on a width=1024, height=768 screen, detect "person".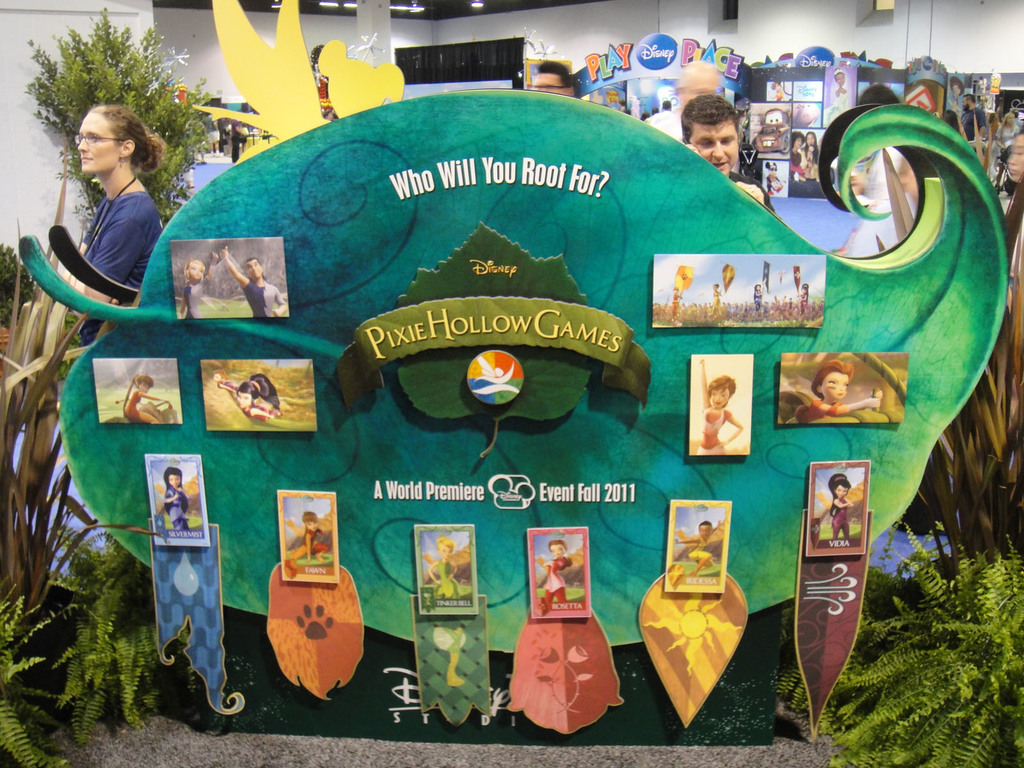
bbox(675, 517, 725, 573).
